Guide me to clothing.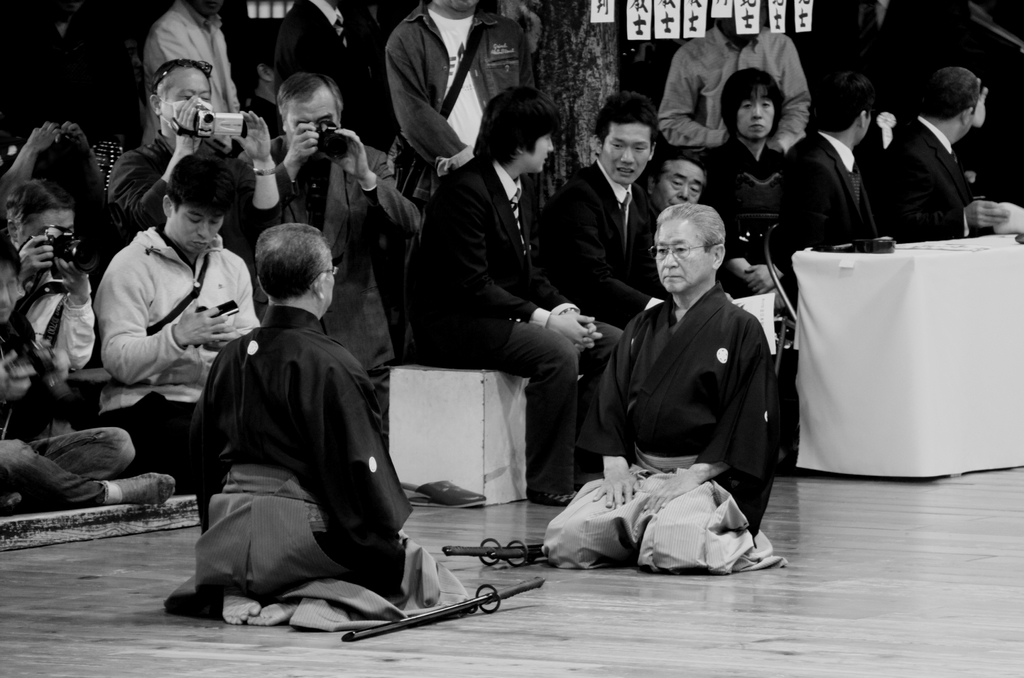
Guidance: (left=86, top=204, right=257, bottom=494).
